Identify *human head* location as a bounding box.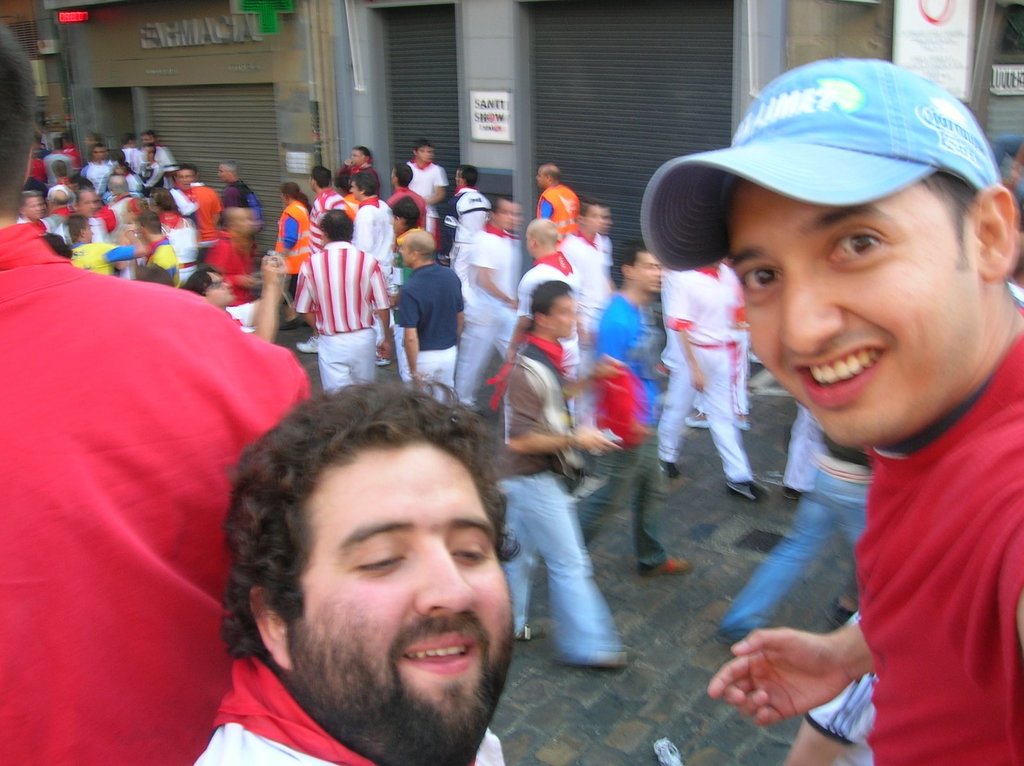
(574,197,603,231).
